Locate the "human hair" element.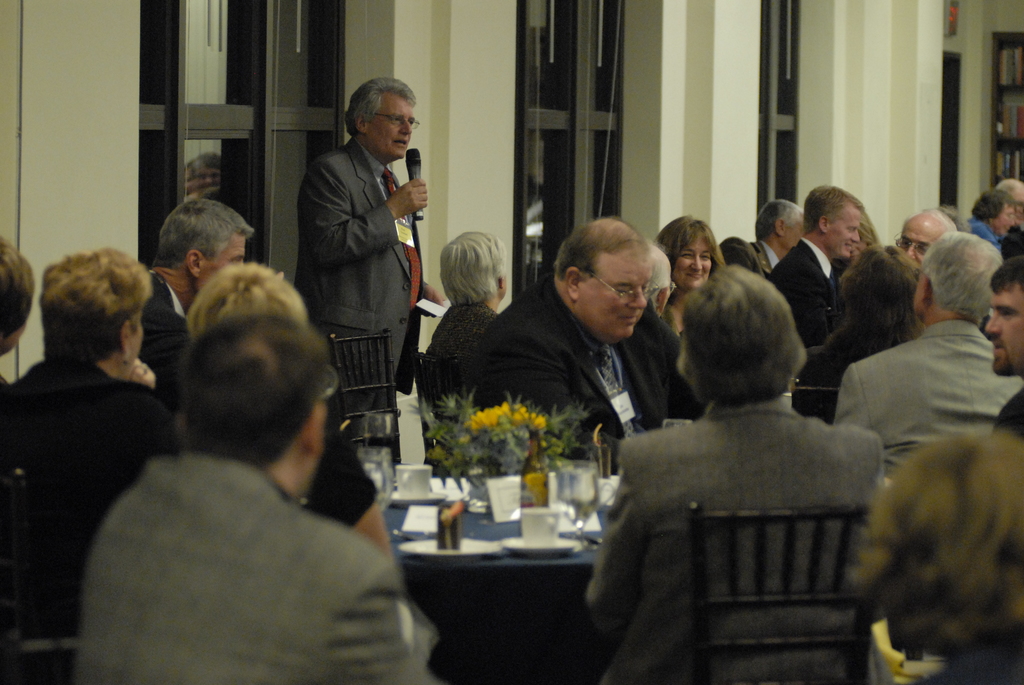
Element bbox: 191:254:307:343.
